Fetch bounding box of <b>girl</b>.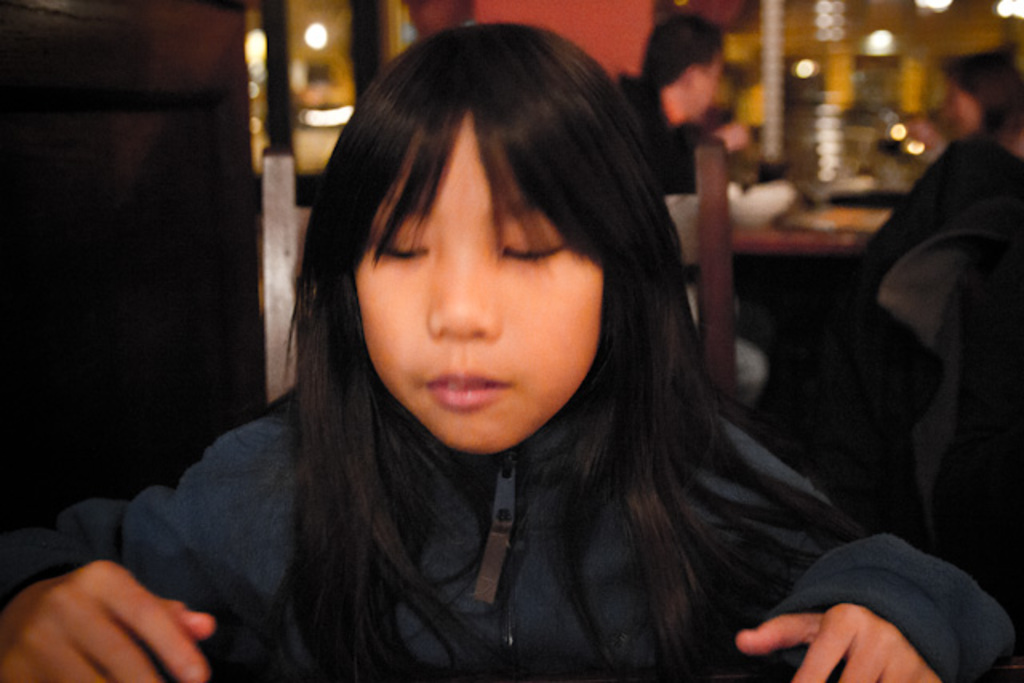
Bbox: 0 26 1016 680.
